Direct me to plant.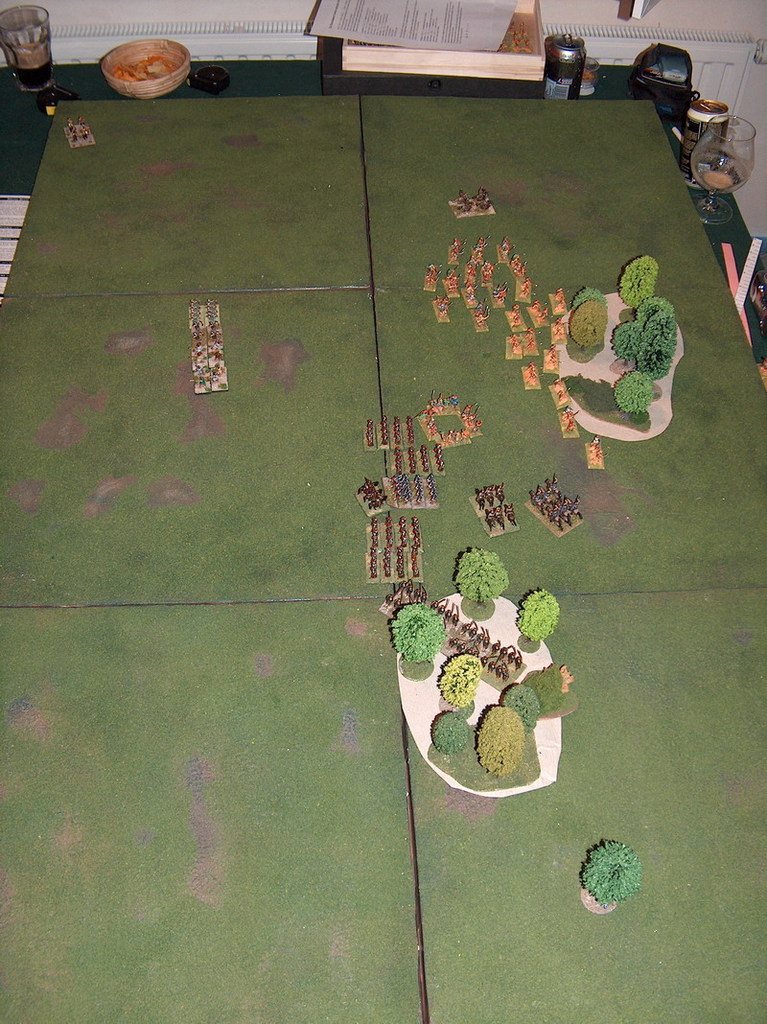
Direction: rect(514, 588, 560, 637).
